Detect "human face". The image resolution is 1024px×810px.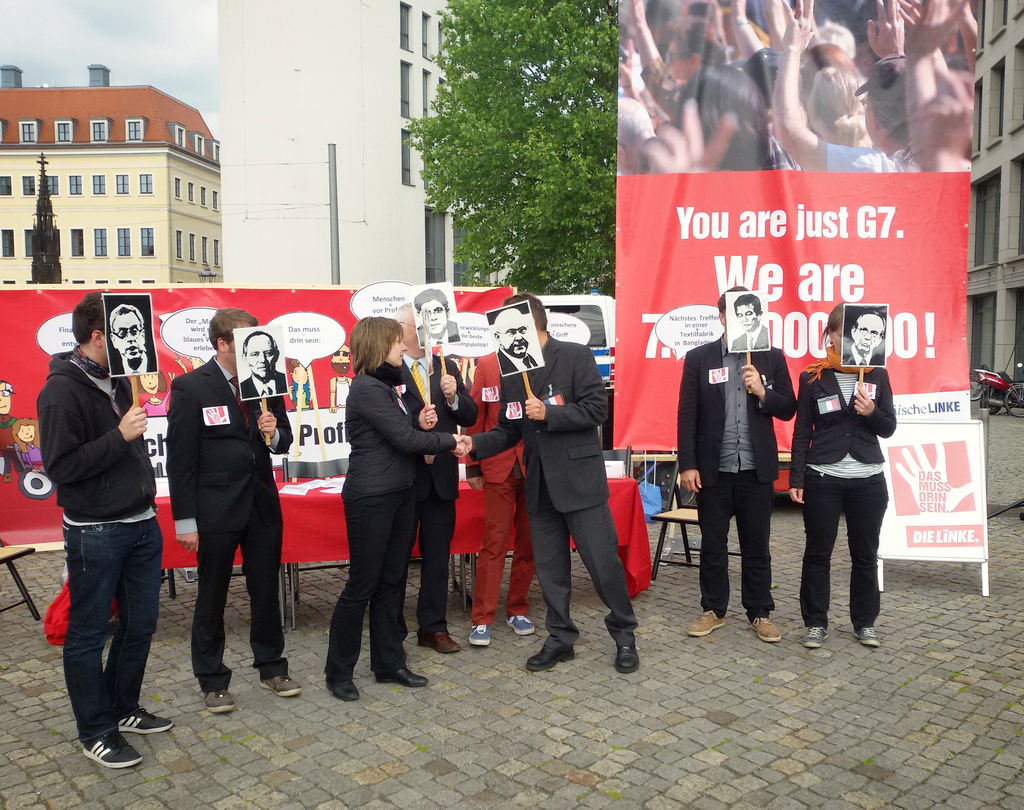
box=[423, 304, 444, 333].
